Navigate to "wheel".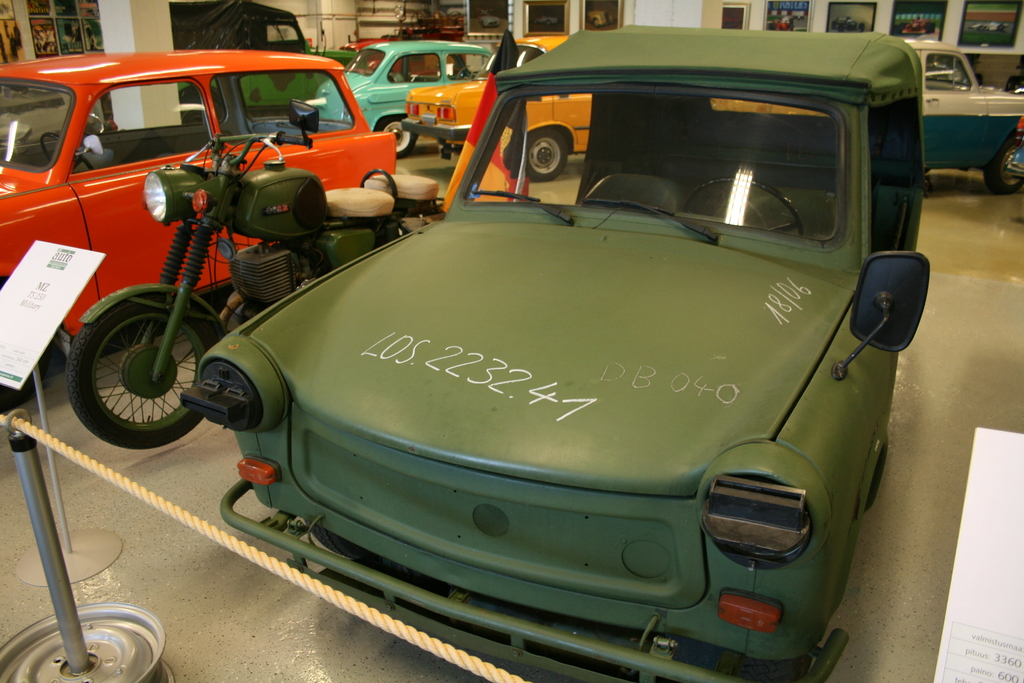
Navigation target: (x1=0, y1=606, x2=173, y2=682).
